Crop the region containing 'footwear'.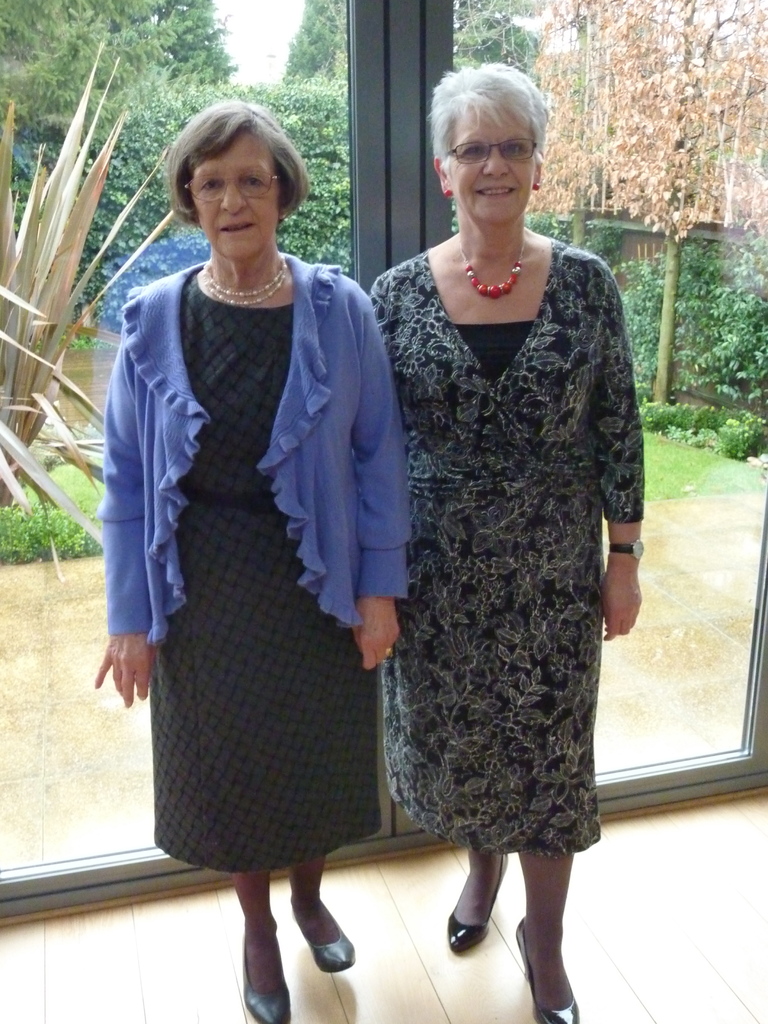
Crop region: locate(307, 903, 355, 970).
